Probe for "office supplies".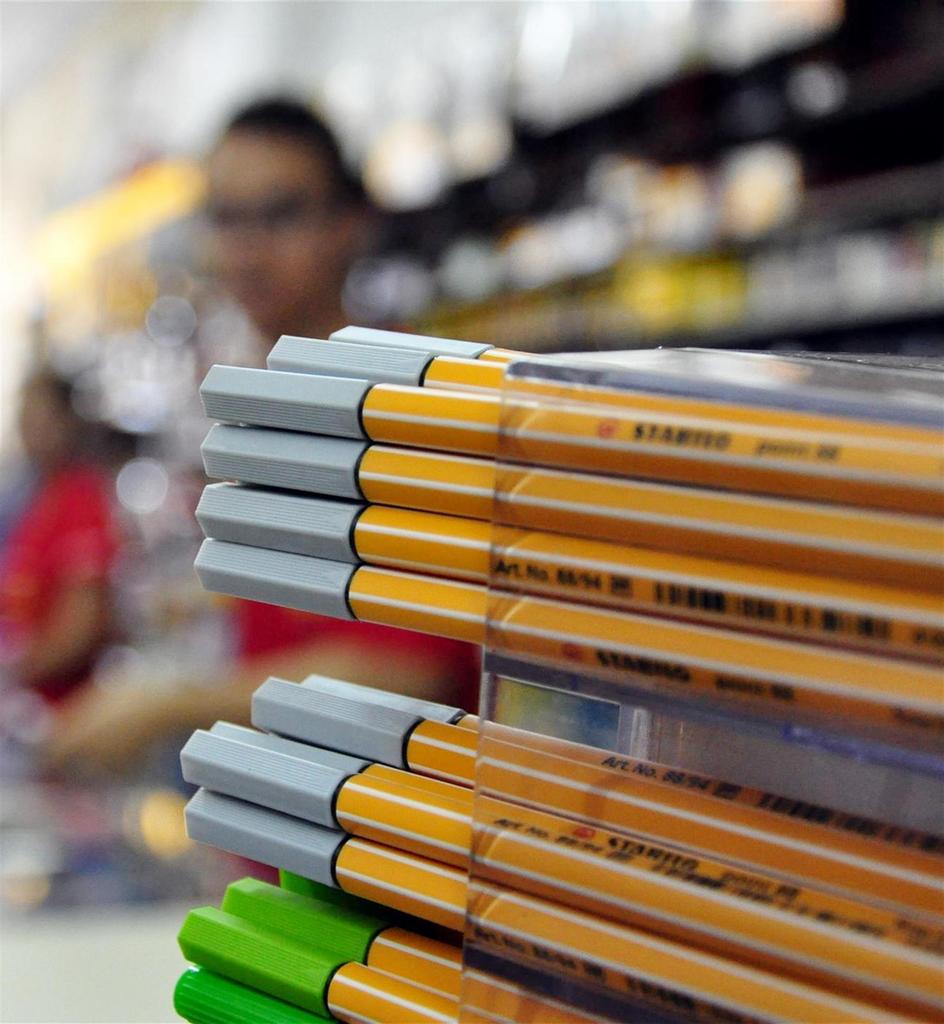
Probe result: locate(184, 671, 922, 1023).
